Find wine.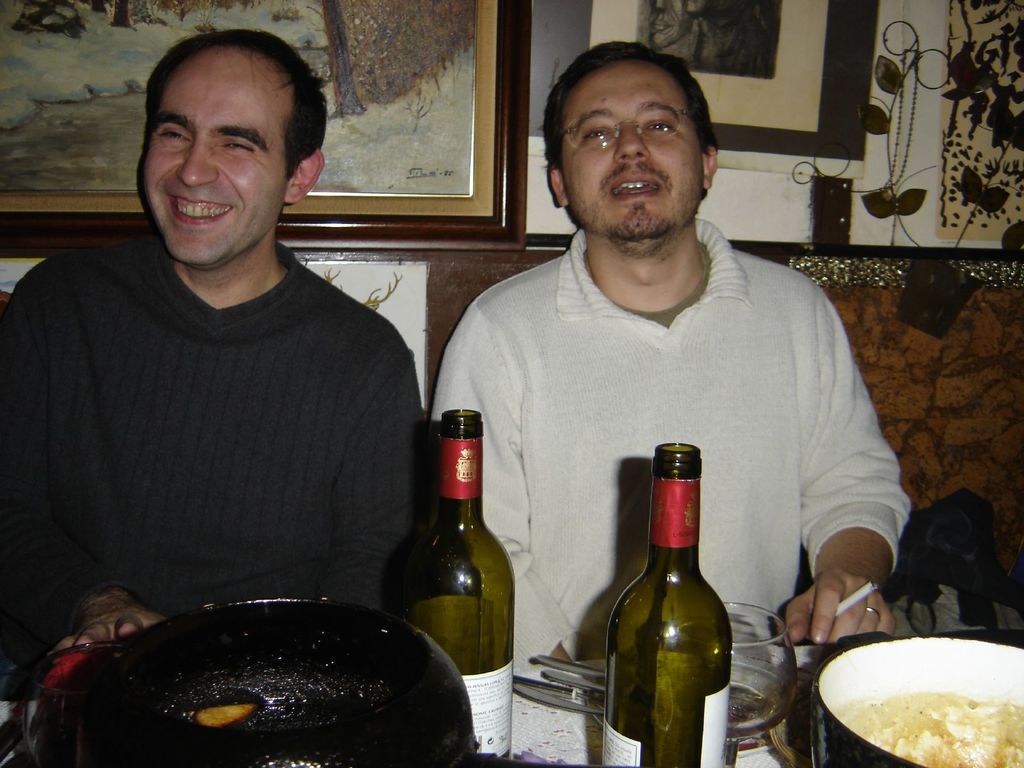
<region>392, 398, 520, 758</region>.
